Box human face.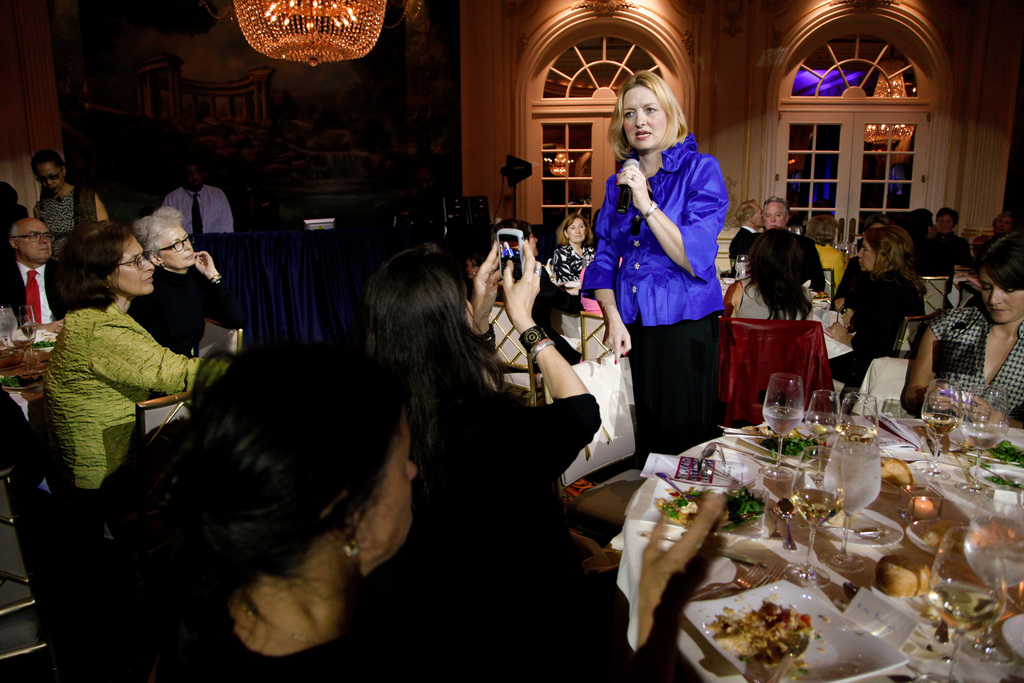
bbox=(767, 201, 785, 228).
